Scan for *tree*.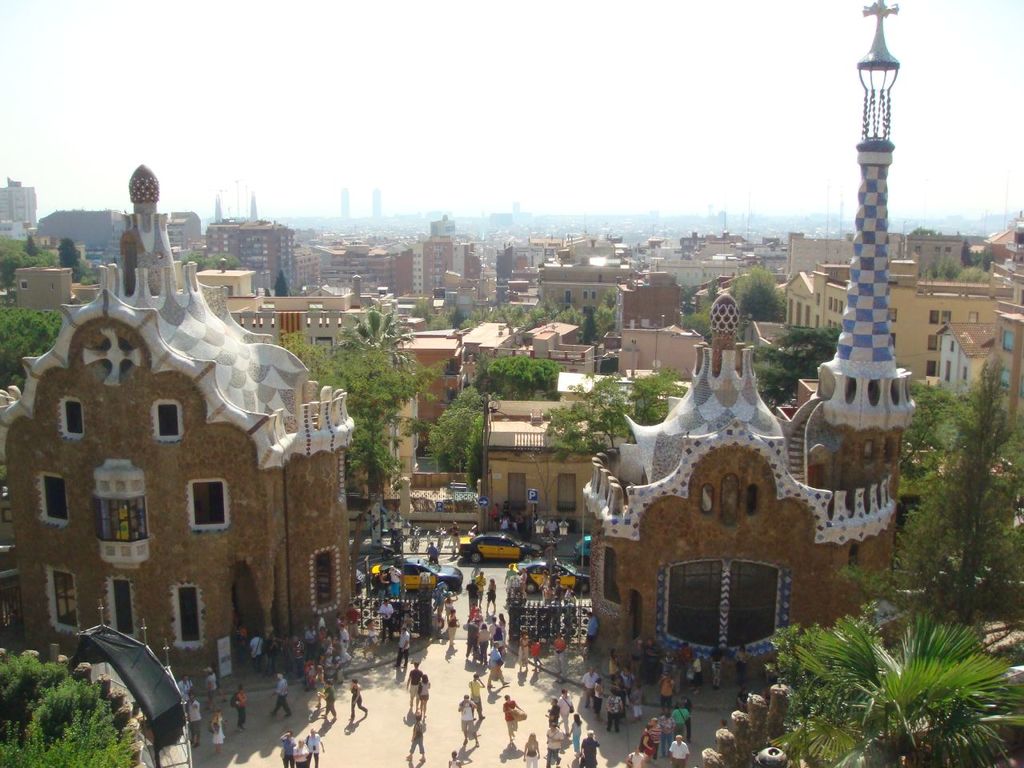
Scan result: [430,382,510,498].
